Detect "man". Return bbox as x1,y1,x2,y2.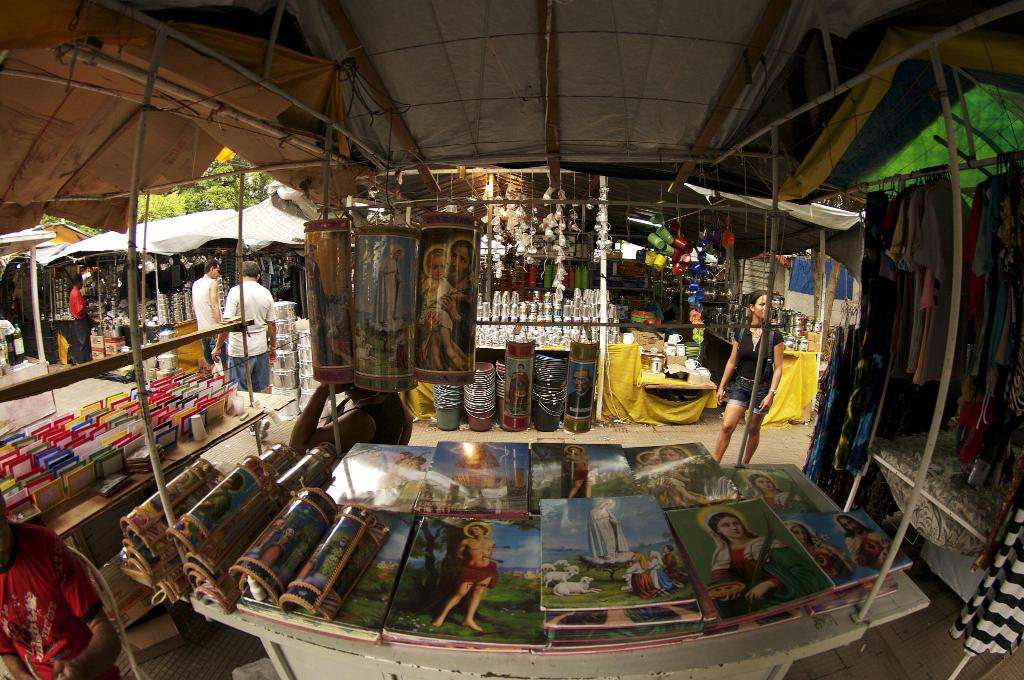
0,488,120,679.
